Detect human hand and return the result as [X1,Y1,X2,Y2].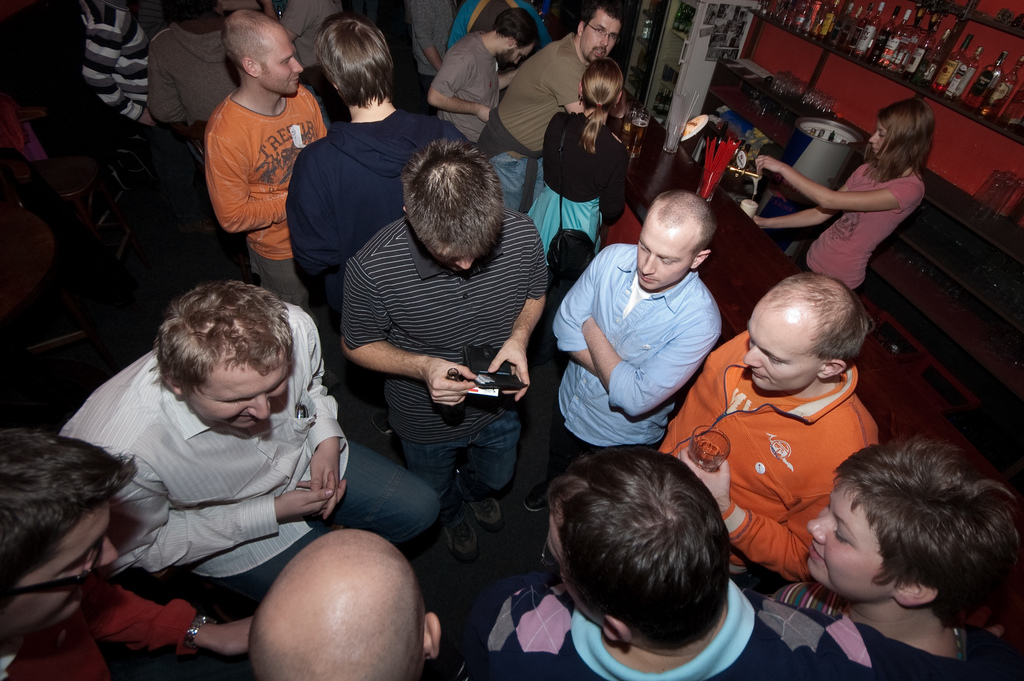
[139,110,163,129].
